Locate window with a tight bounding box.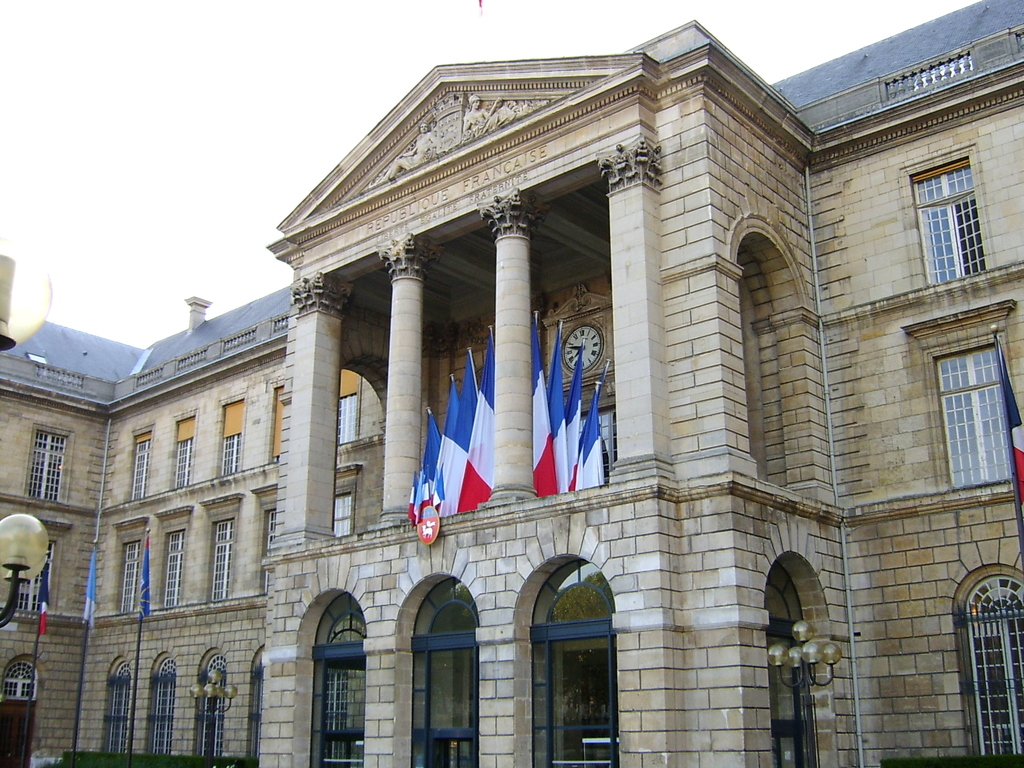
box=[201, 653, 222, 758].
